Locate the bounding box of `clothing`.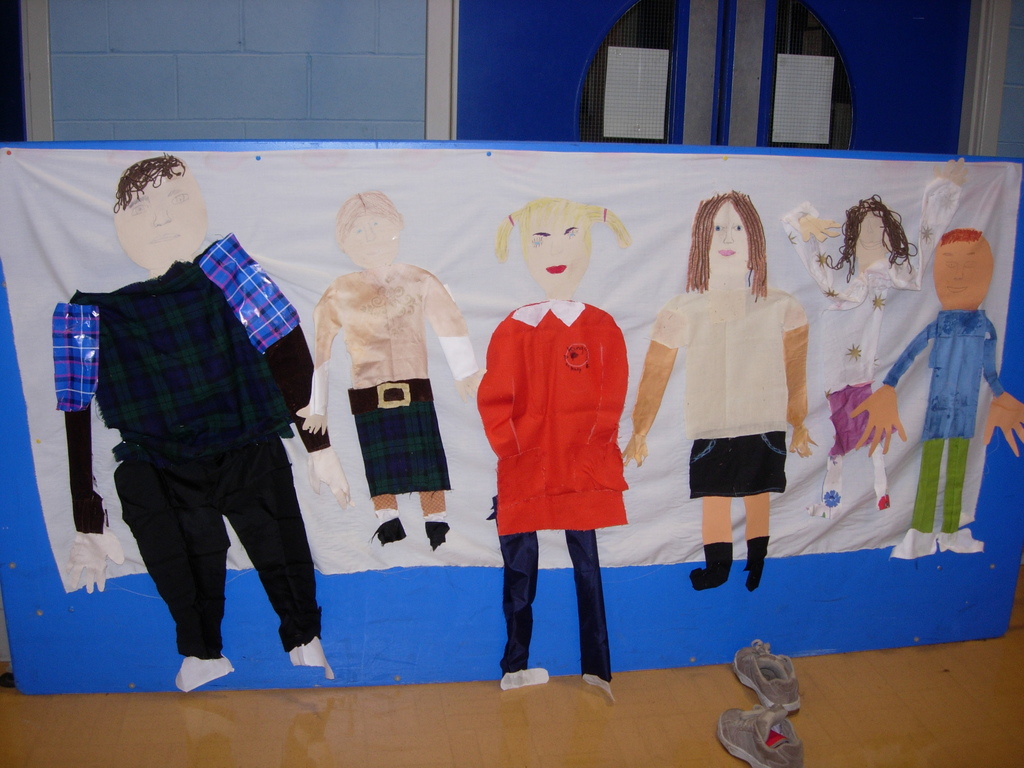
Bounding box: (x1=62, y1=230, x2=331, y2=651).
